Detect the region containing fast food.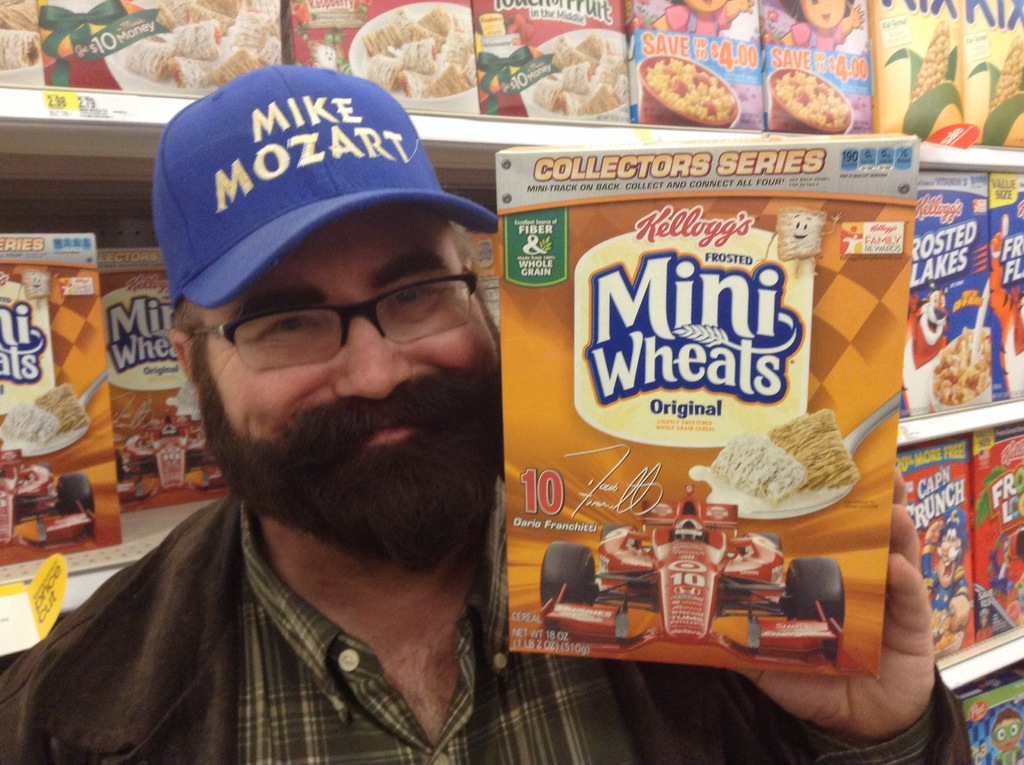
(x1=31, y1=387, x2=89, y2=431).
